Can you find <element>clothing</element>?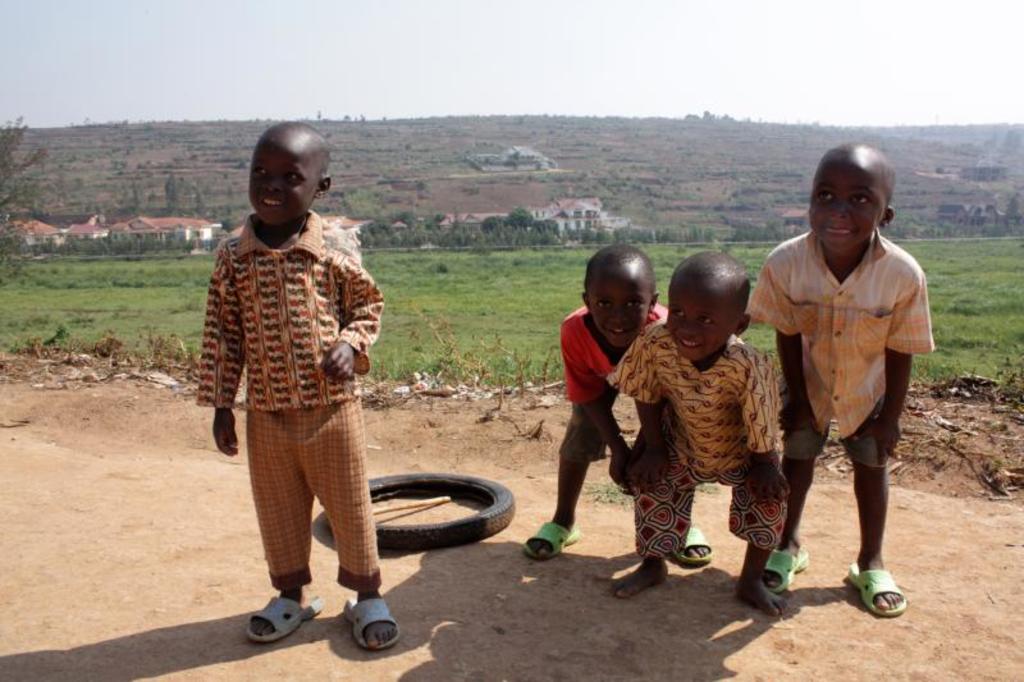
Yes, bounding box: locate(593, 316, 790, 549).
